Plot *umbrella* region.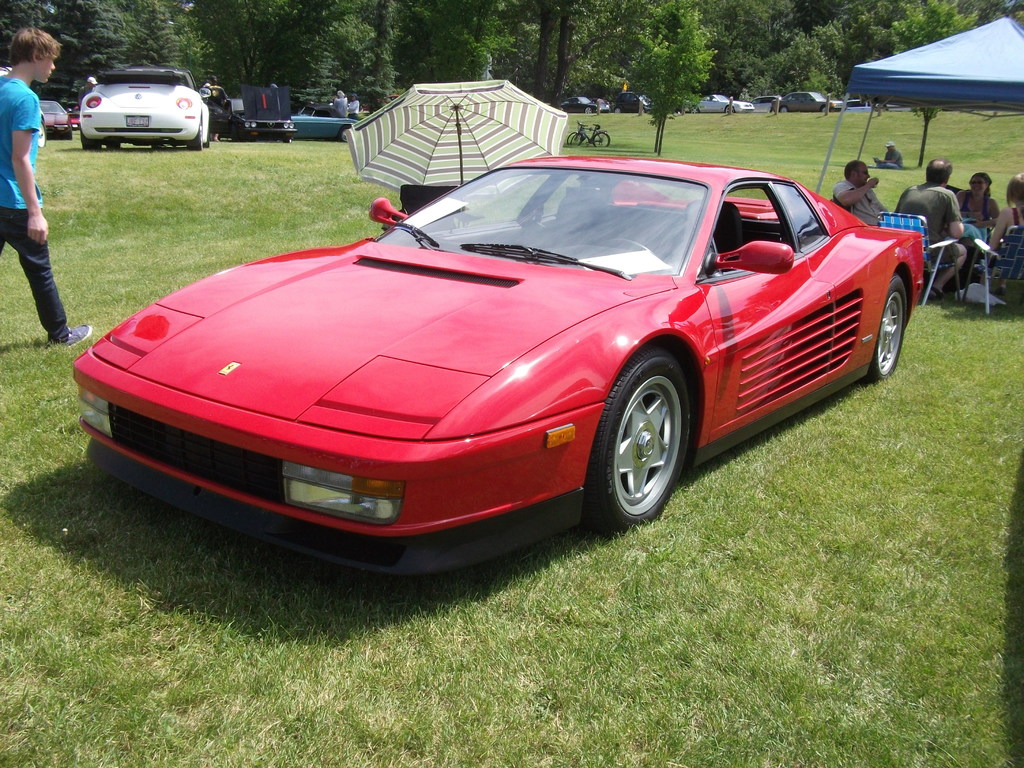
Plotted at [left=343, top=80, right=570, bottom=213].
